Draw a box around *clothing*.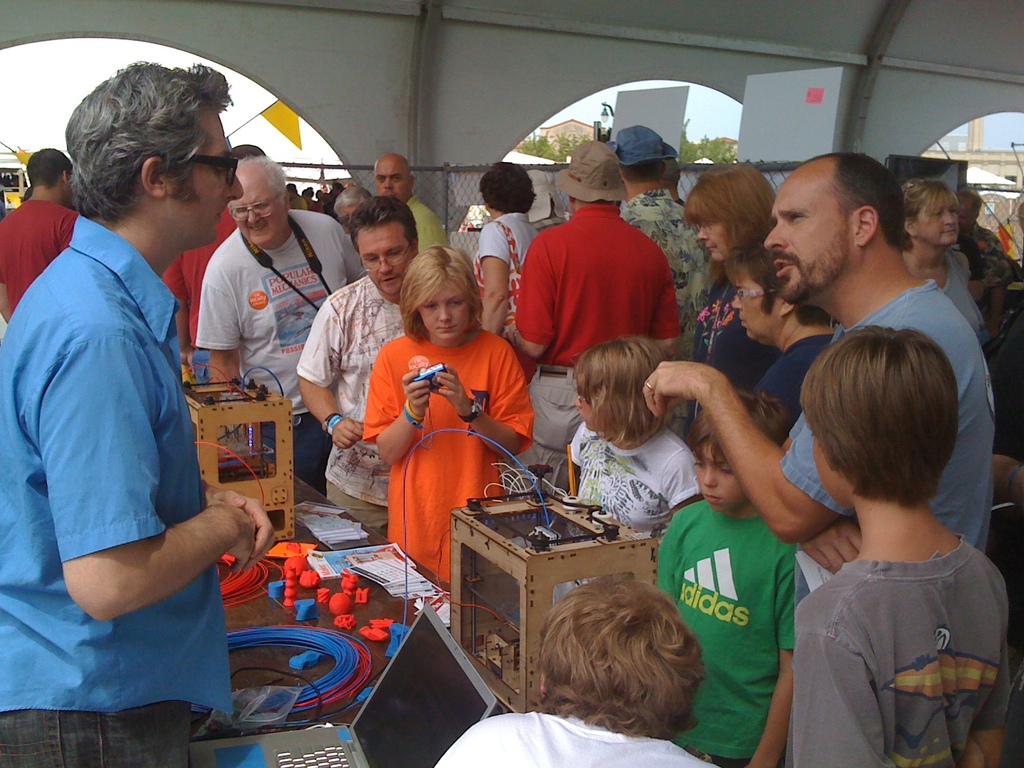
420, 460, 867, 767.
